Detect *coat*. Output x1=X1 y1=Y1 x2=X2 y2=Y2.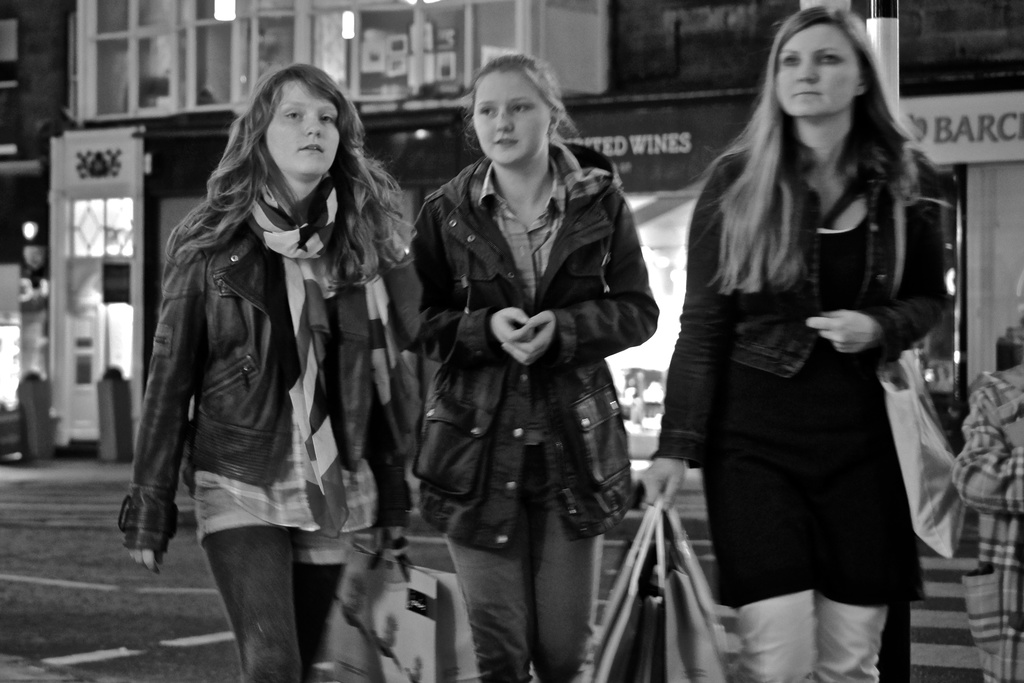
x1=118 y1=191 x2=406 y2=565.
